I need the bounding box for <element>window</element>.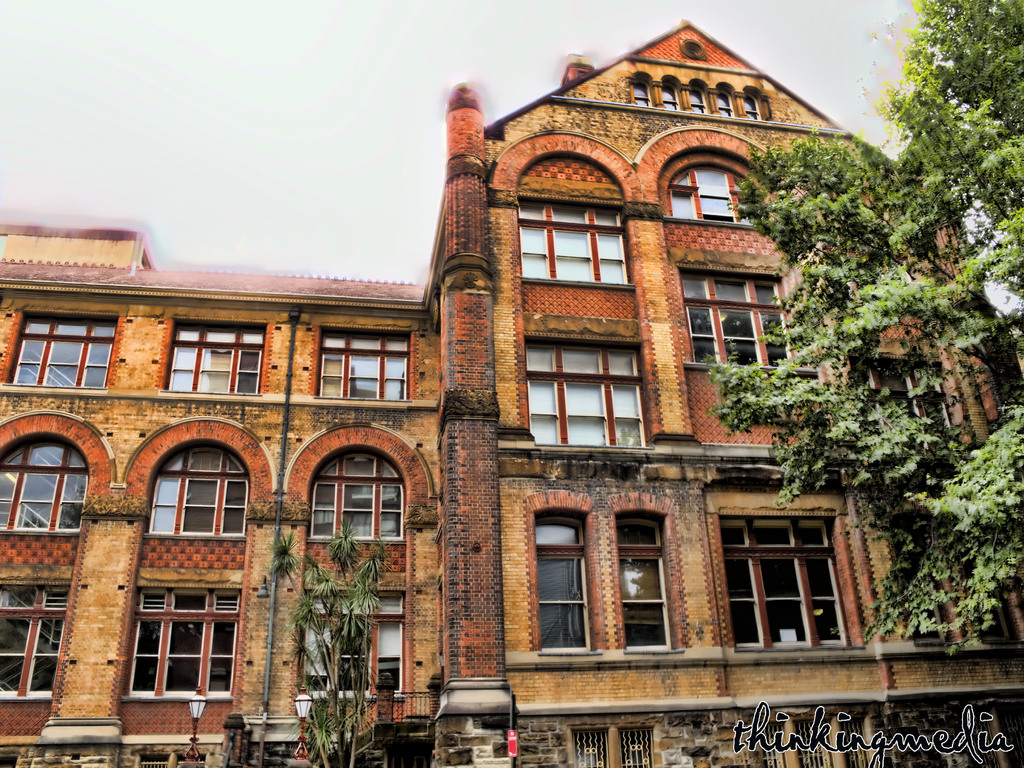
Here it is: 740:84:772:120.
